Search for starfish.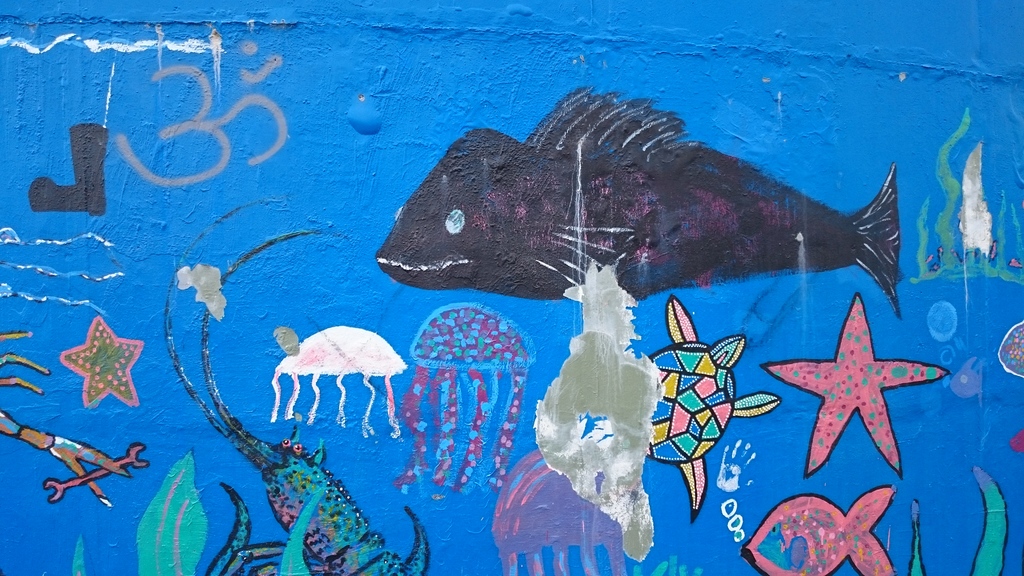
Found at <region>767, 307, 947, 479</region>.
